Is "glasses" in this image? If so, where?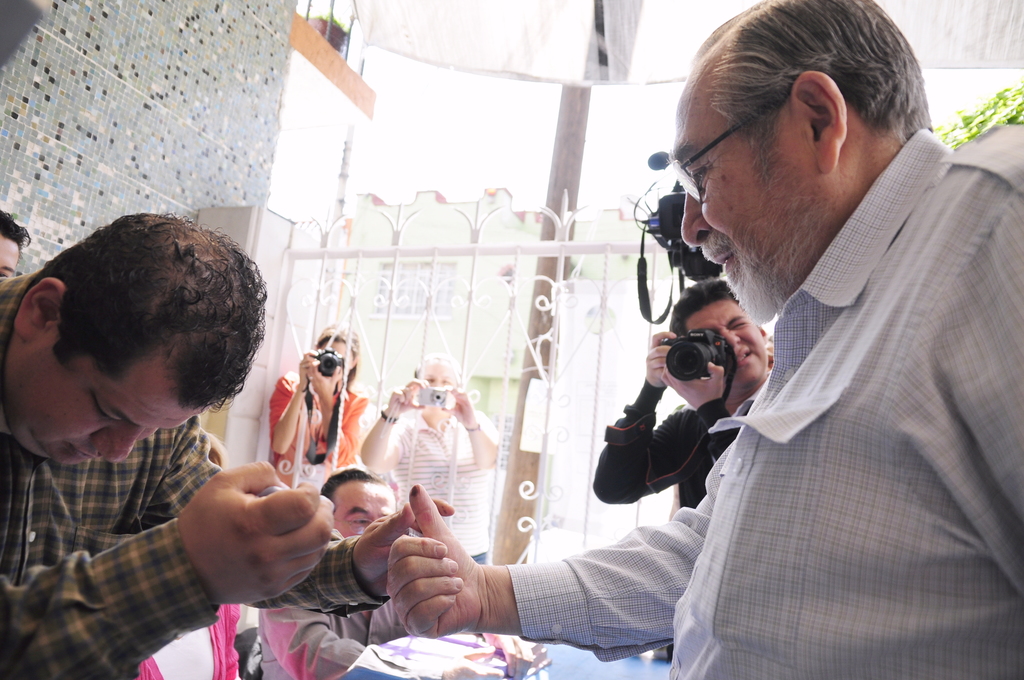
Yes, at {"x1": 334, "y1": 509, "x2": 378, "y2": 533}.
